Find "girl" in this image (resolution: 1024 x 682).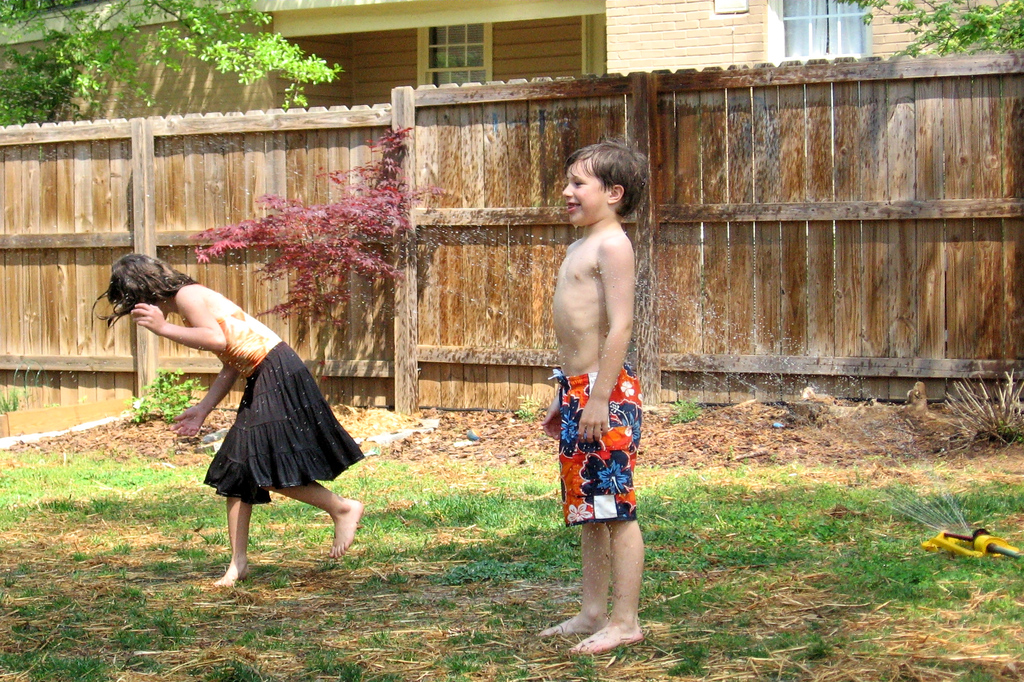
87 254 368 582.
